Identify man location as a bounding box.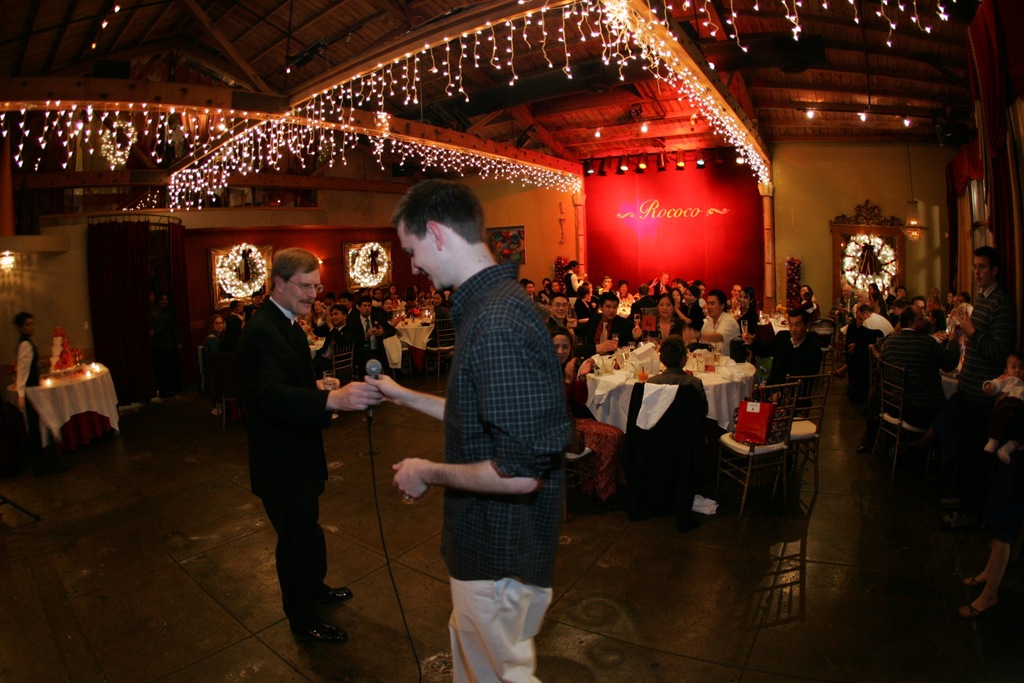
detection(230, 246, 364, 657).
